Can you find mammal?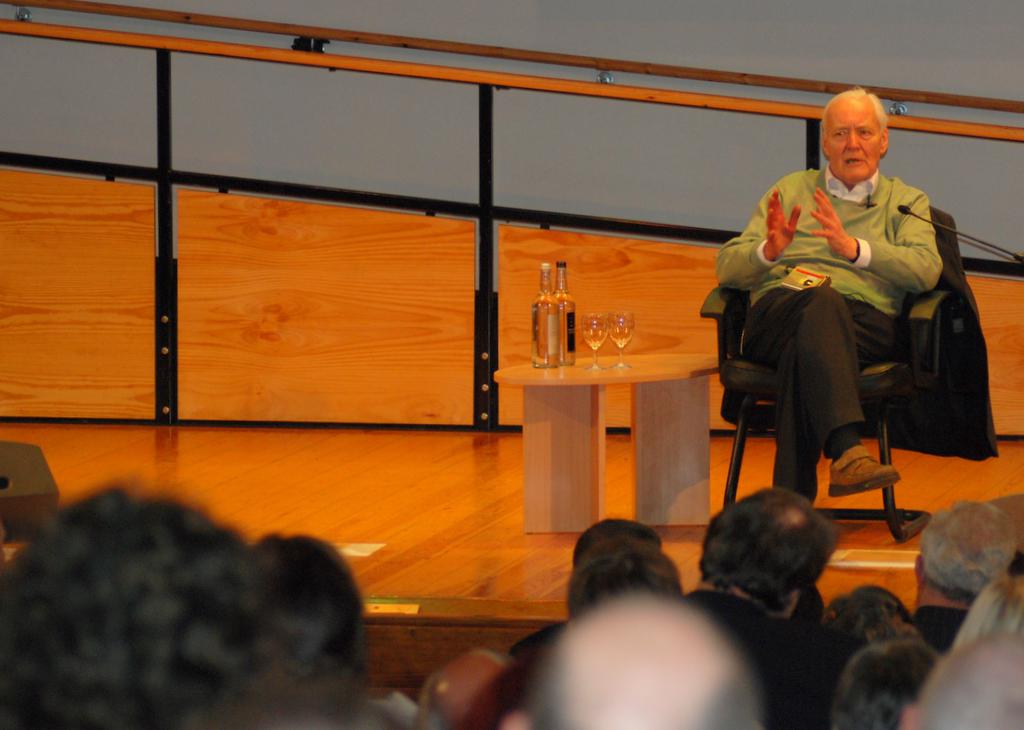
Yes, bounding box: (left=523, top=577, right=767, bottom=729).
